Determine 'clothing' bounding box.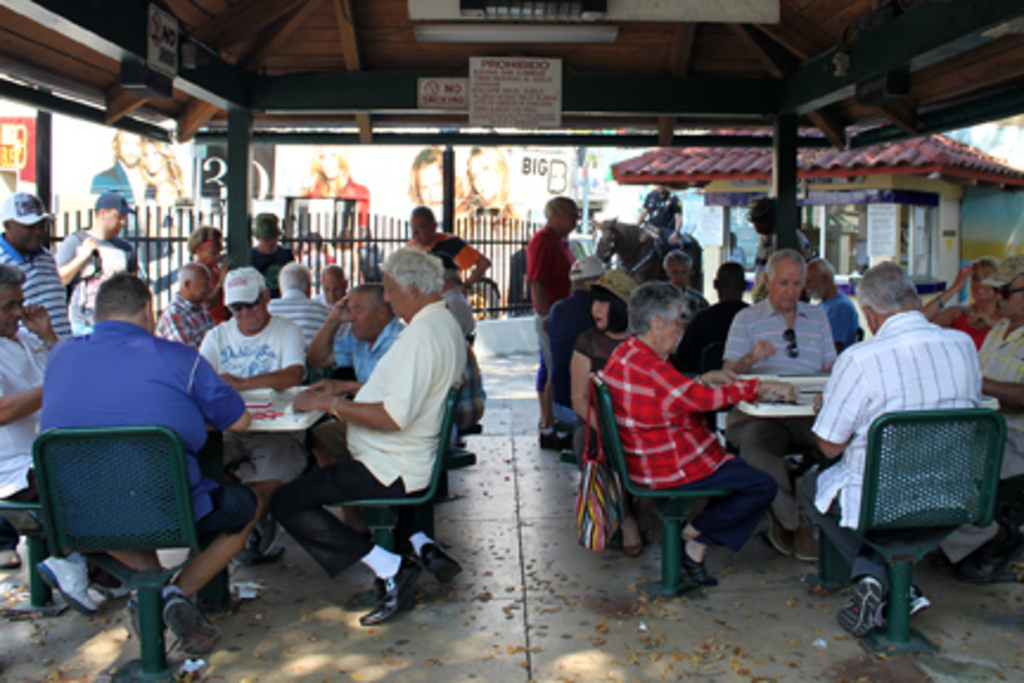
Determined: Rect(526, 223, 574, 406).
